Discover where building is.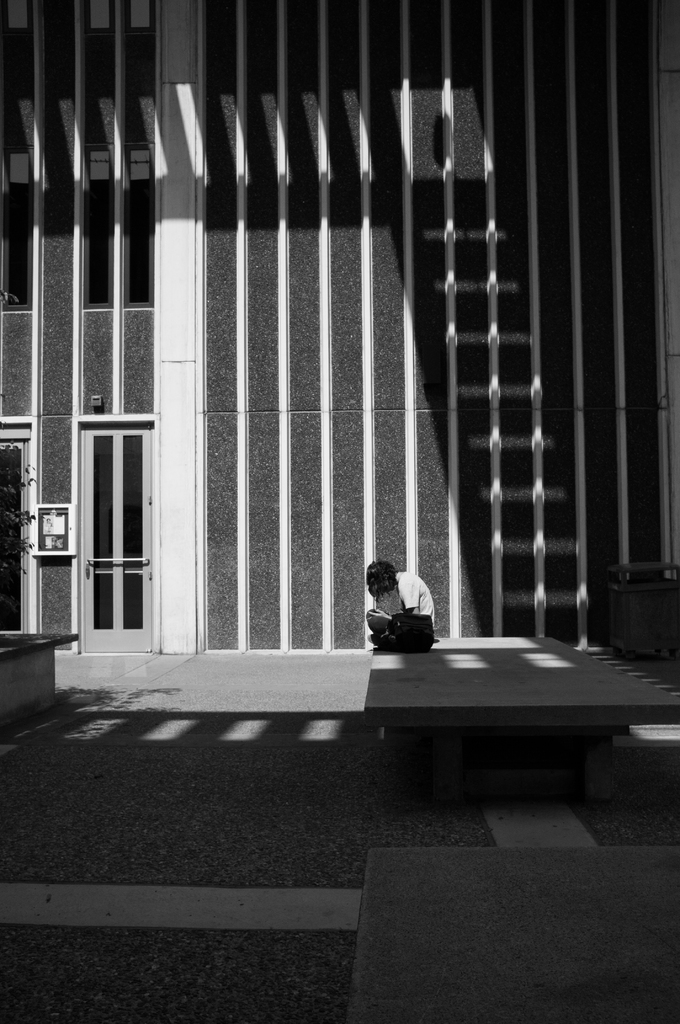
Discovered at pyautogui.locateOnScreen(3, 0, 679, 710).
